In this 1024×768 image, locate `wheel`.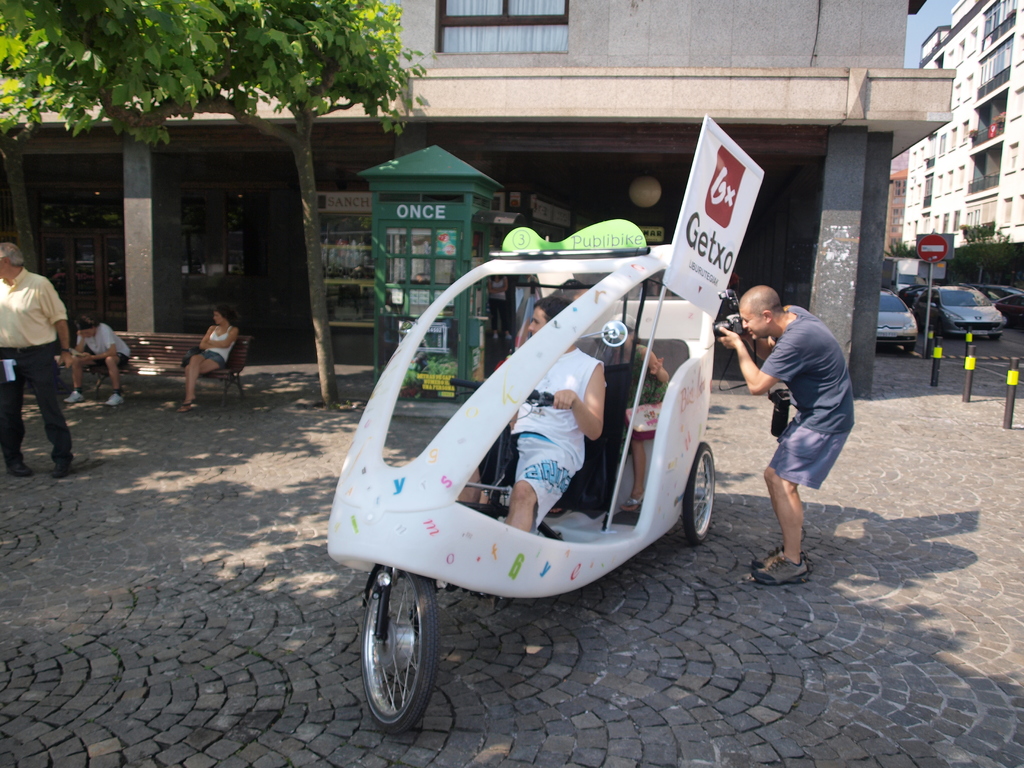
Bounding box: [left=682, top=442, right=724, bottom=541].
